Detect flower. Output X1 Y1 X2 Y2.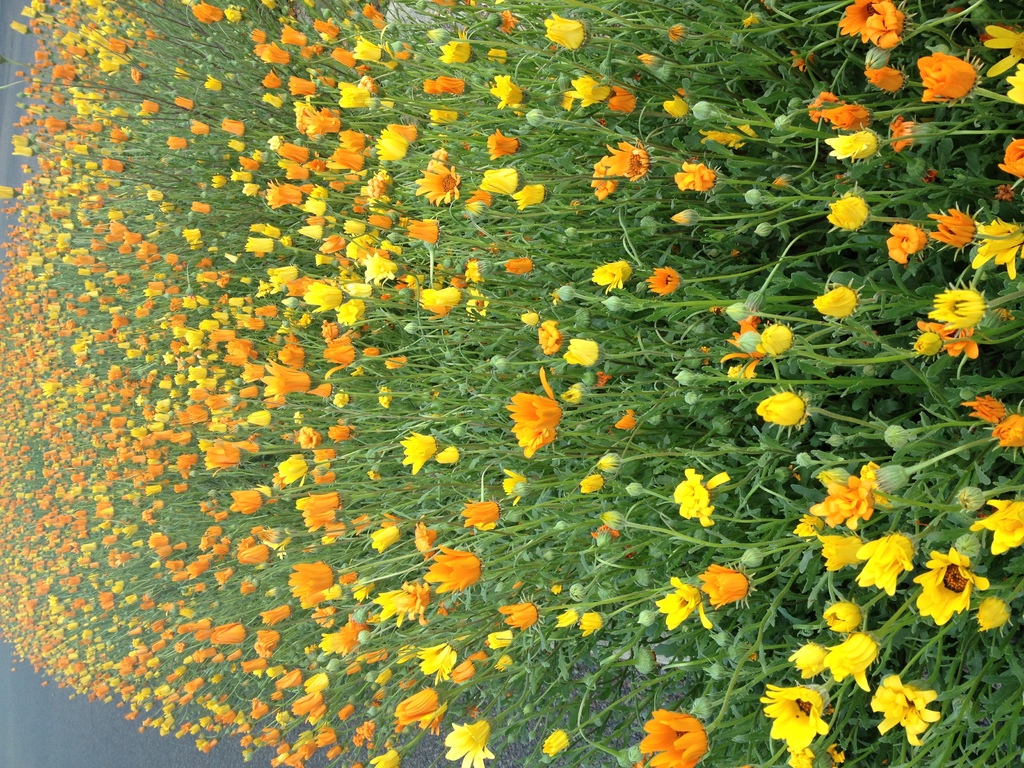
535 316 562 357.
